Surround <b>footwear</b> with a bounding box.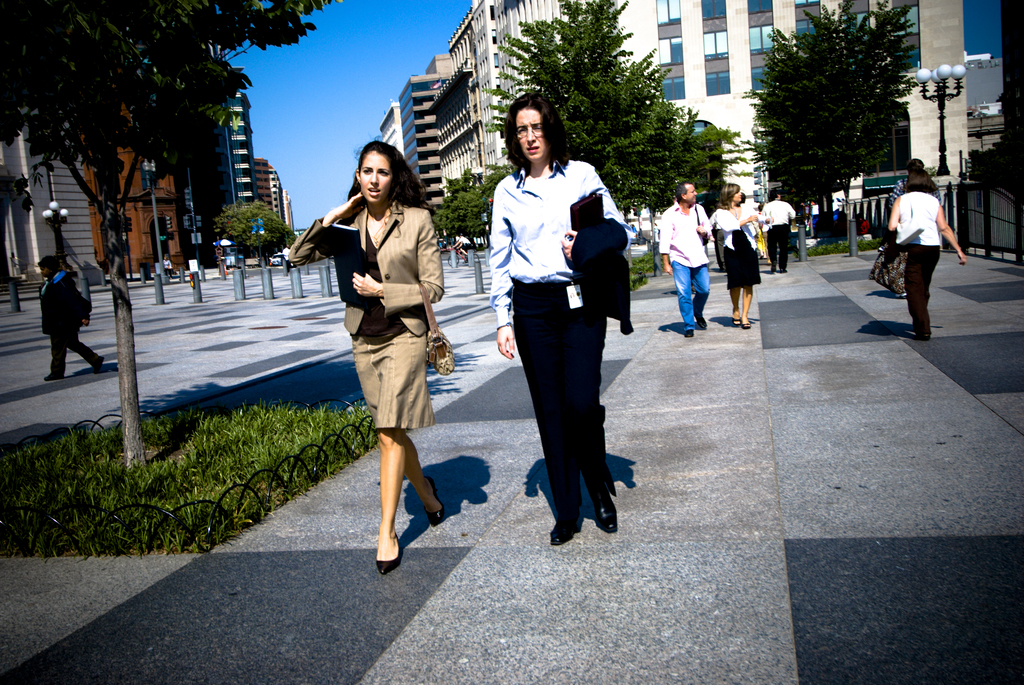
{"x1": 544, "y1": 507, "x2": 590, "y2": 547}.
